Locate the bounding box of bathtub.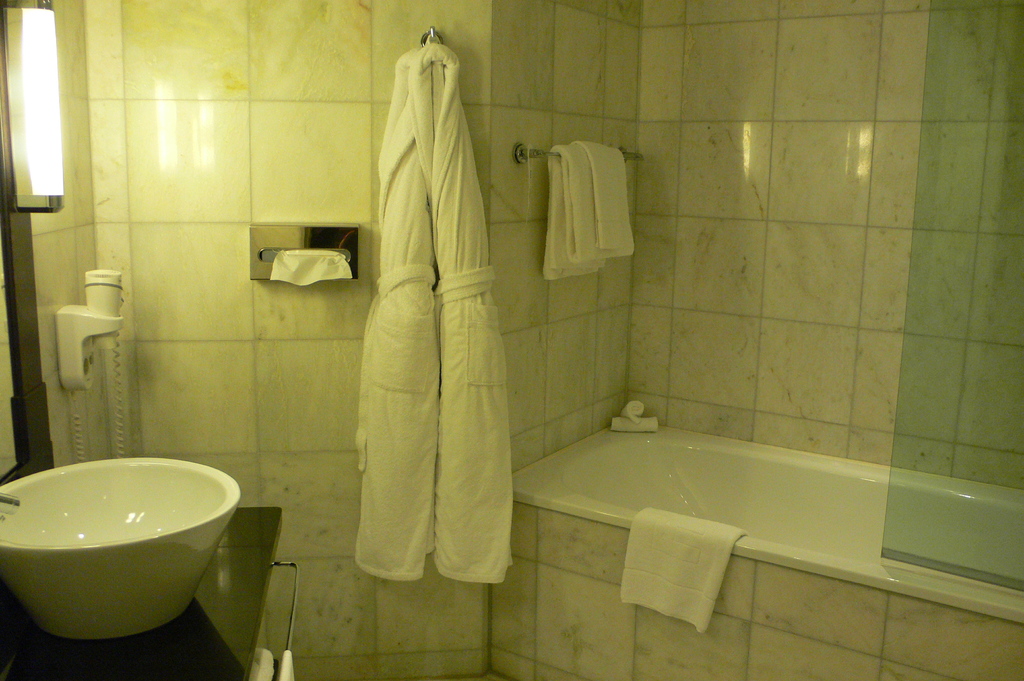
Bounding box: Rect(512, 414, 1023, 625).
